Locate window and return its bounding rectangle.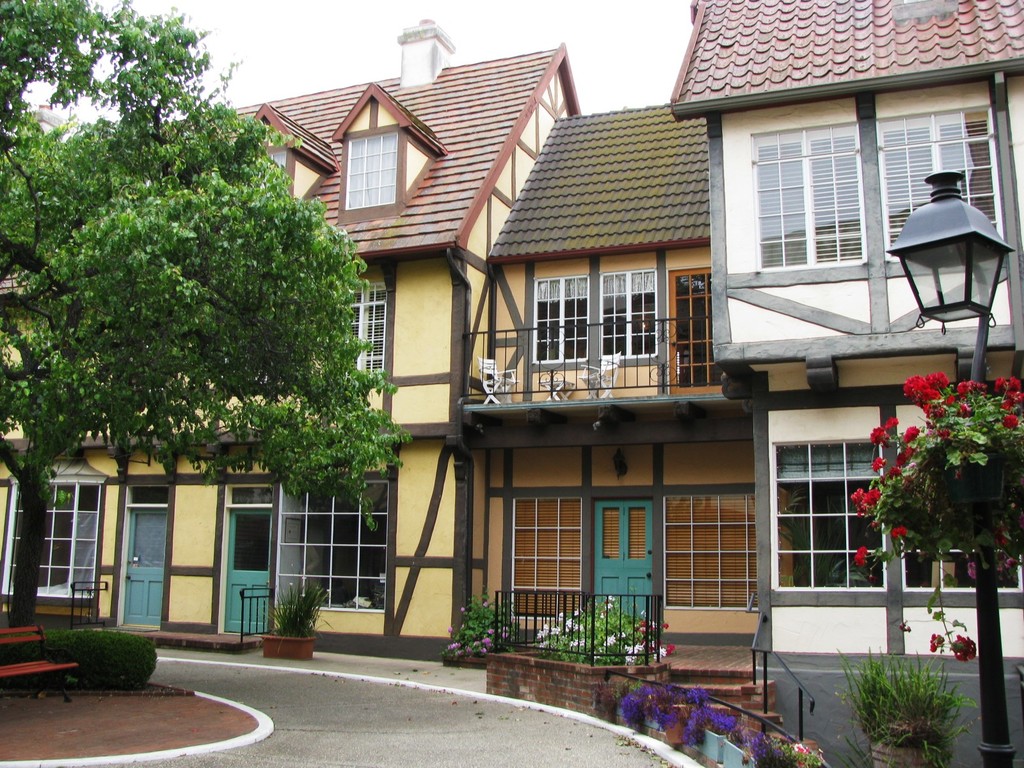
locate(1, 478, 104, 600).
